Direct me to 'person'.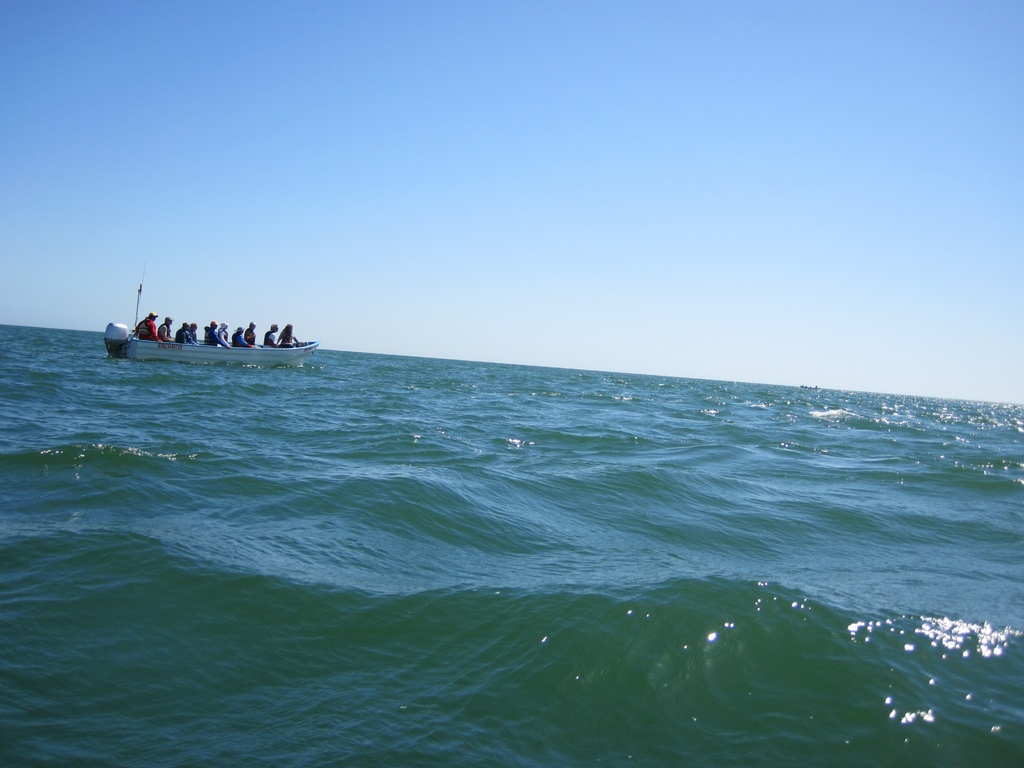
Direction: bbox=(201, 320, 232, 350).
